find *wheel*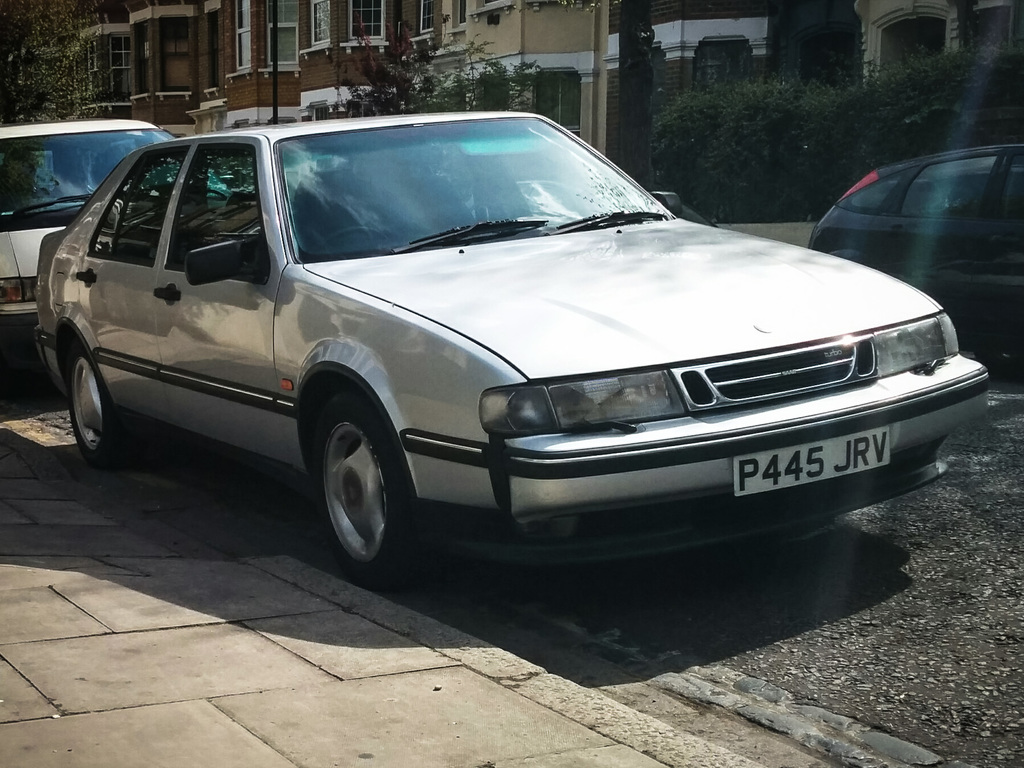
299, 403, 410, 569
